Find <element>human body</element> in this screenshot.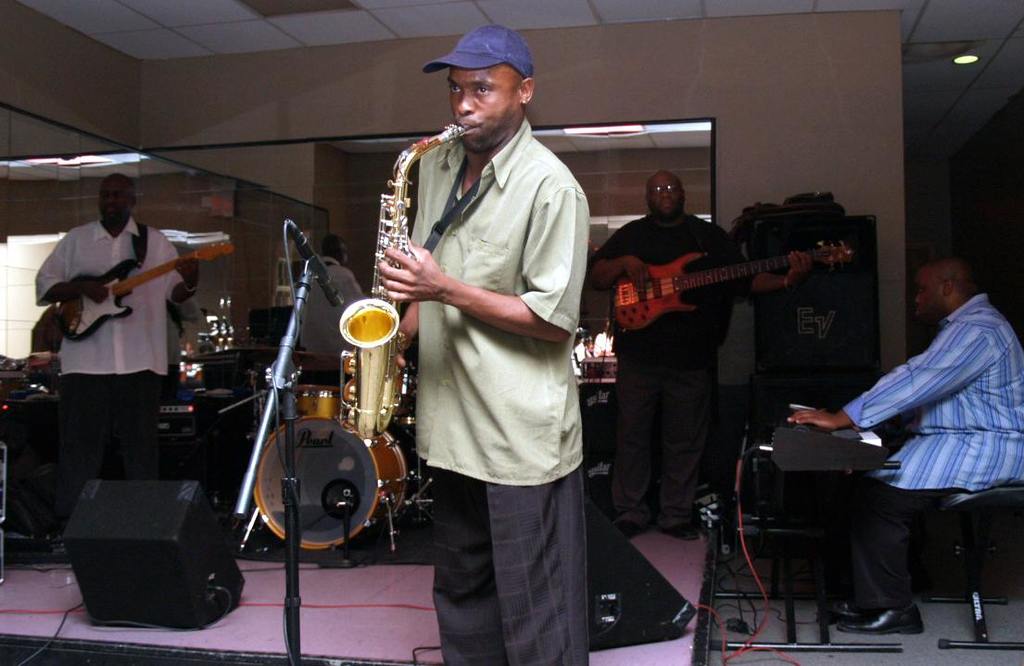
The bounding box for <element>human body</element> is left=584, top=208, right=809, bottom=540.
